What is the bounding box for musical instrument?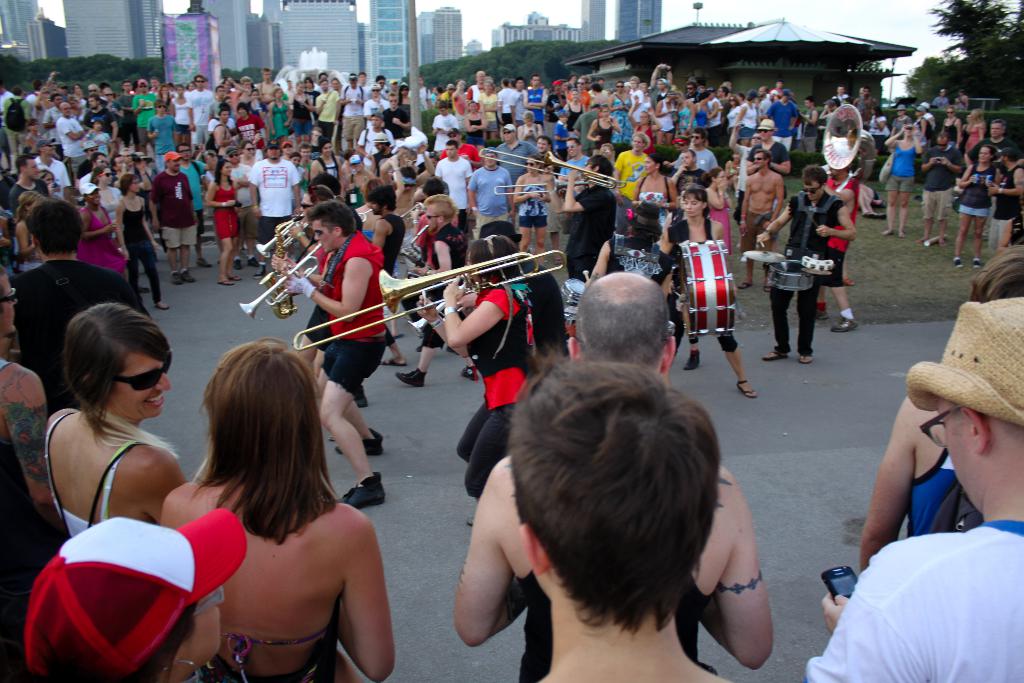
bbox(814, 106, 876, 201).
